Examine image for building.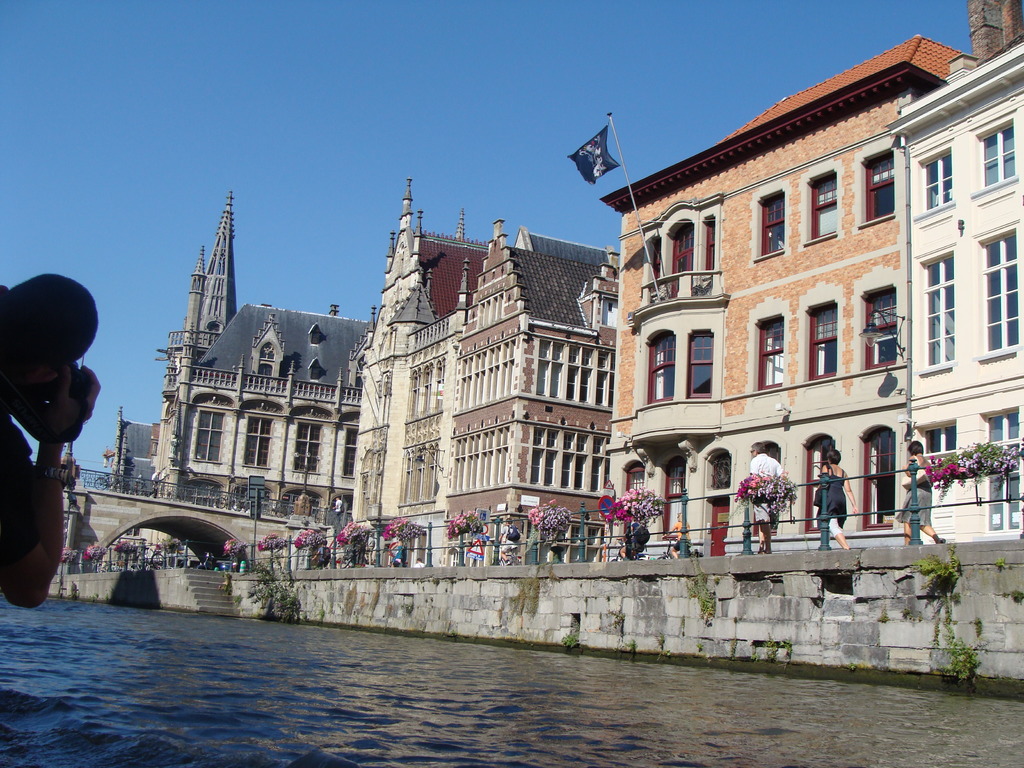
Examination result: bbox=[113, 404, 157, 497].
